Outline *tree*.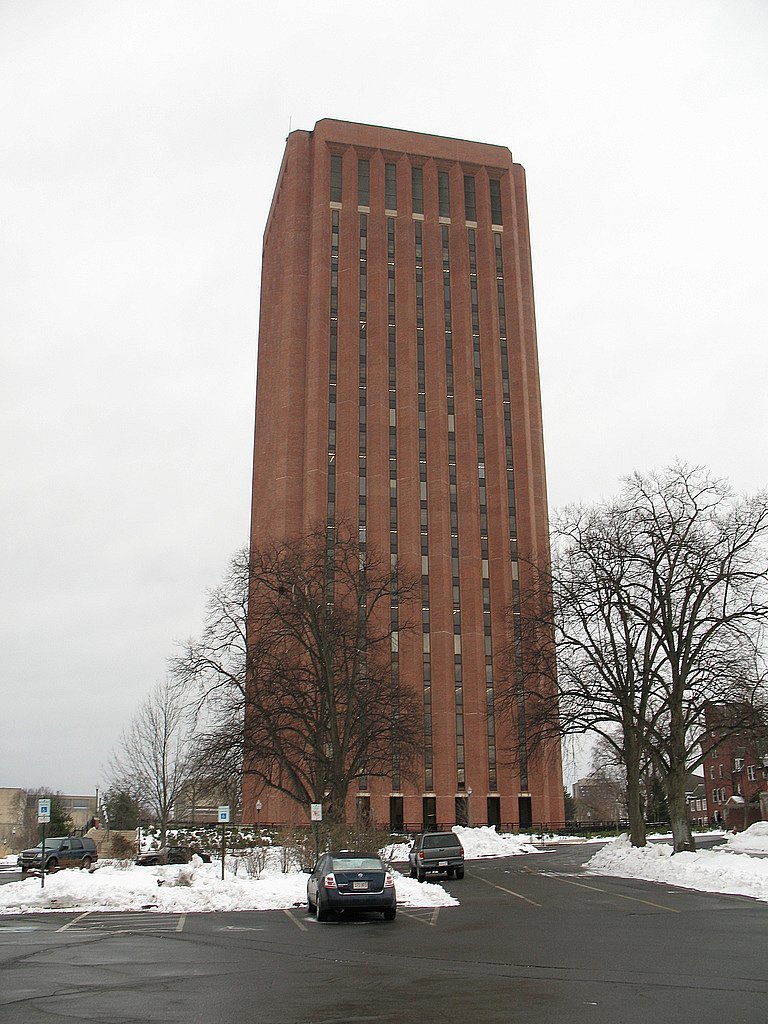
Outline: box=[90, 673, 250, 847].
